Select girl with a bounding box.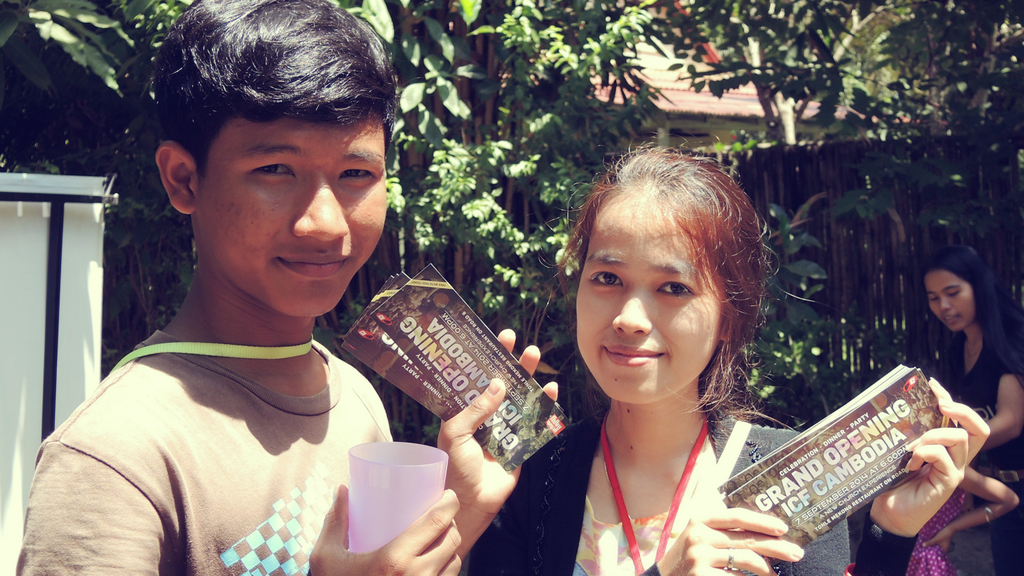
BBox(924, 246, 1023, 575).
